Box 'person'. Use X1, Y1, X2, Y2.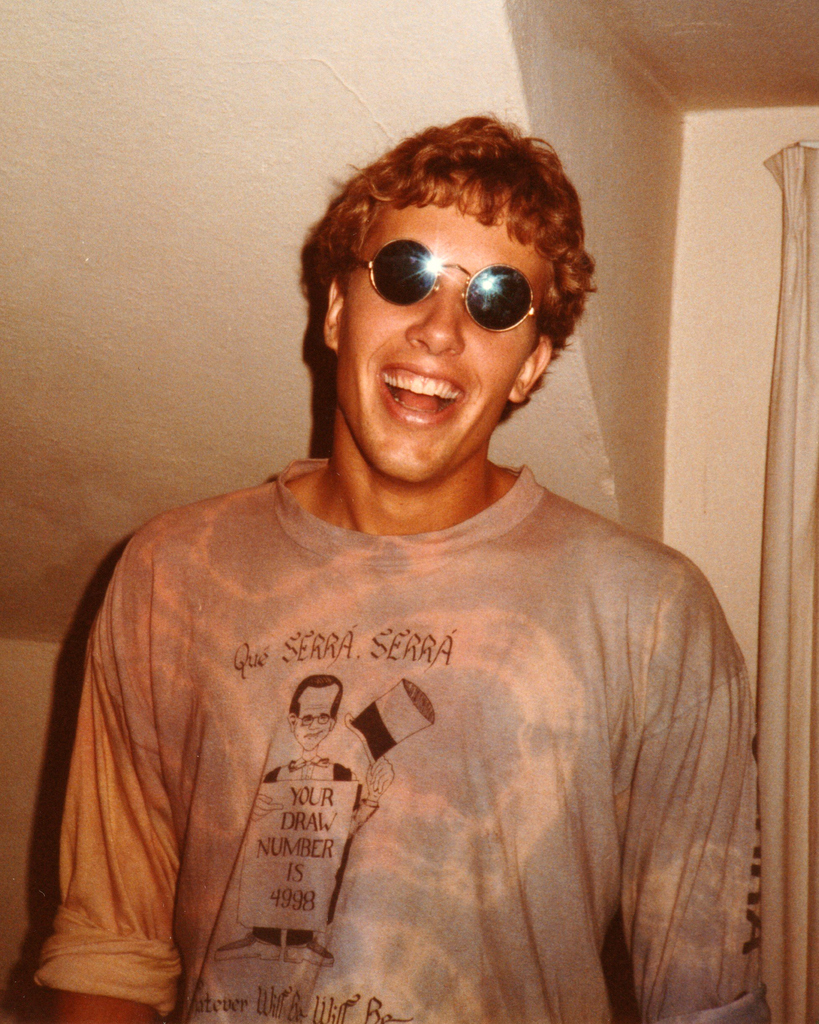
33, 111, 769, 1023.
